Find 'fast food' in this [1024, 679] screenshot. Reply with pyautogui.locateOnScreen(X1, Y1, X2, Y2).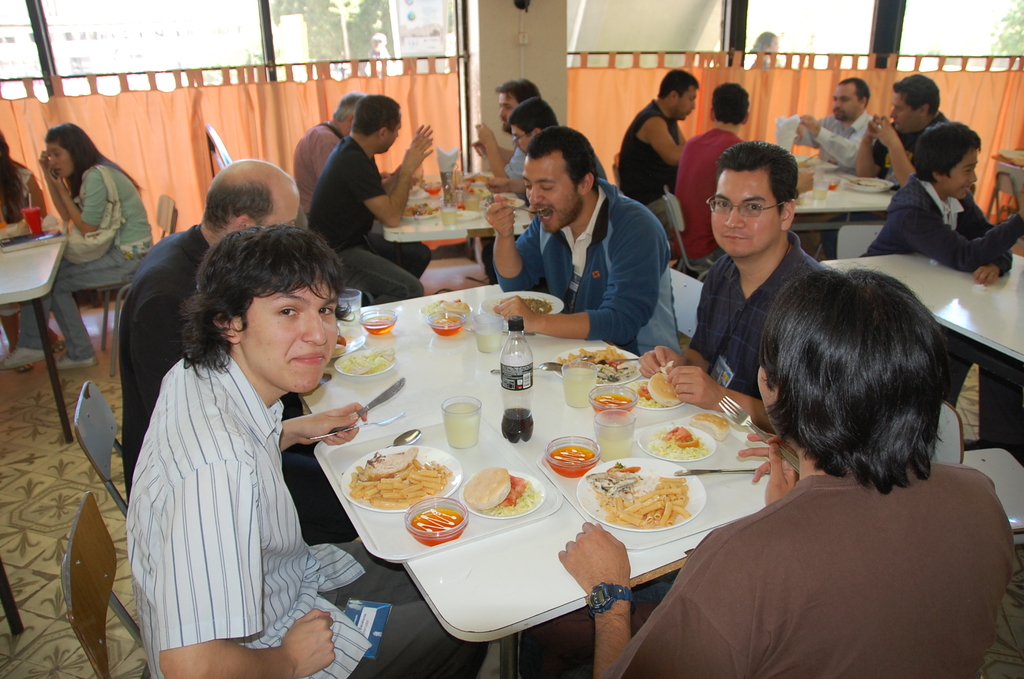
pyautogui.locateOnScreen(646, 373, 676, 405).
